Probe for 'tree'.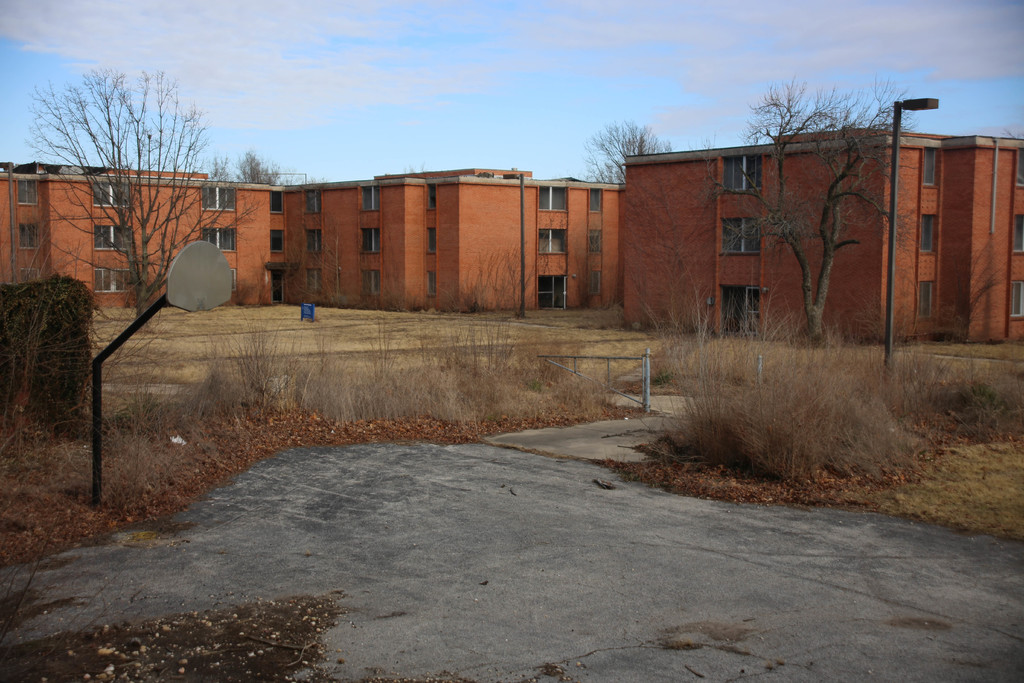
Probe result: detection(573, 118, 725, 340).
